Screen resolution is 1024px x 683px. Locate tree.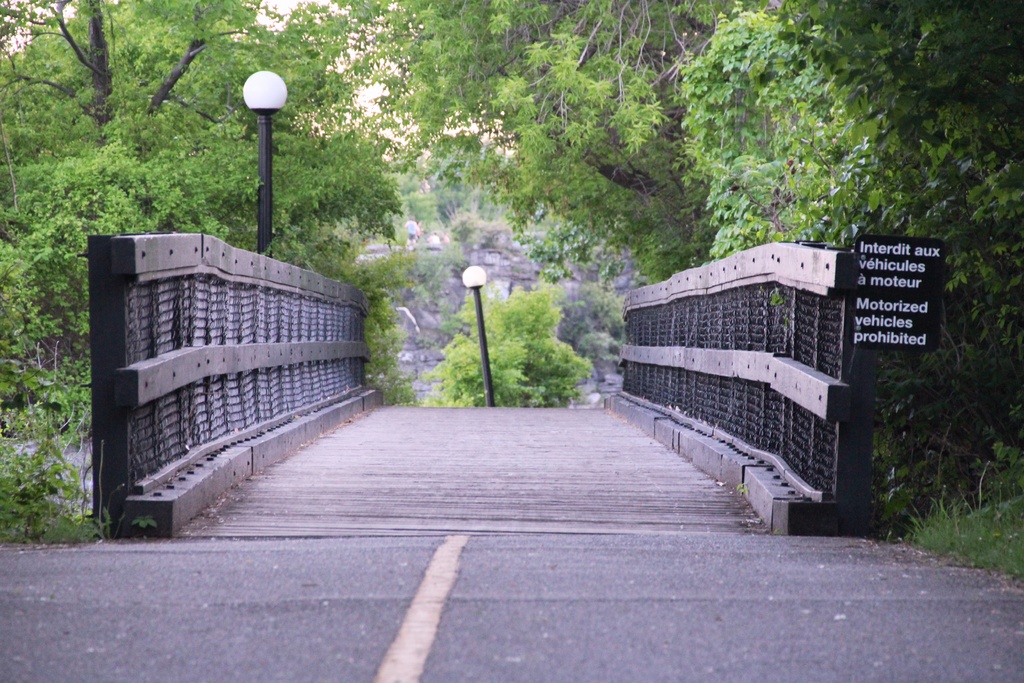
box=[0, 0, 1023, 432].
